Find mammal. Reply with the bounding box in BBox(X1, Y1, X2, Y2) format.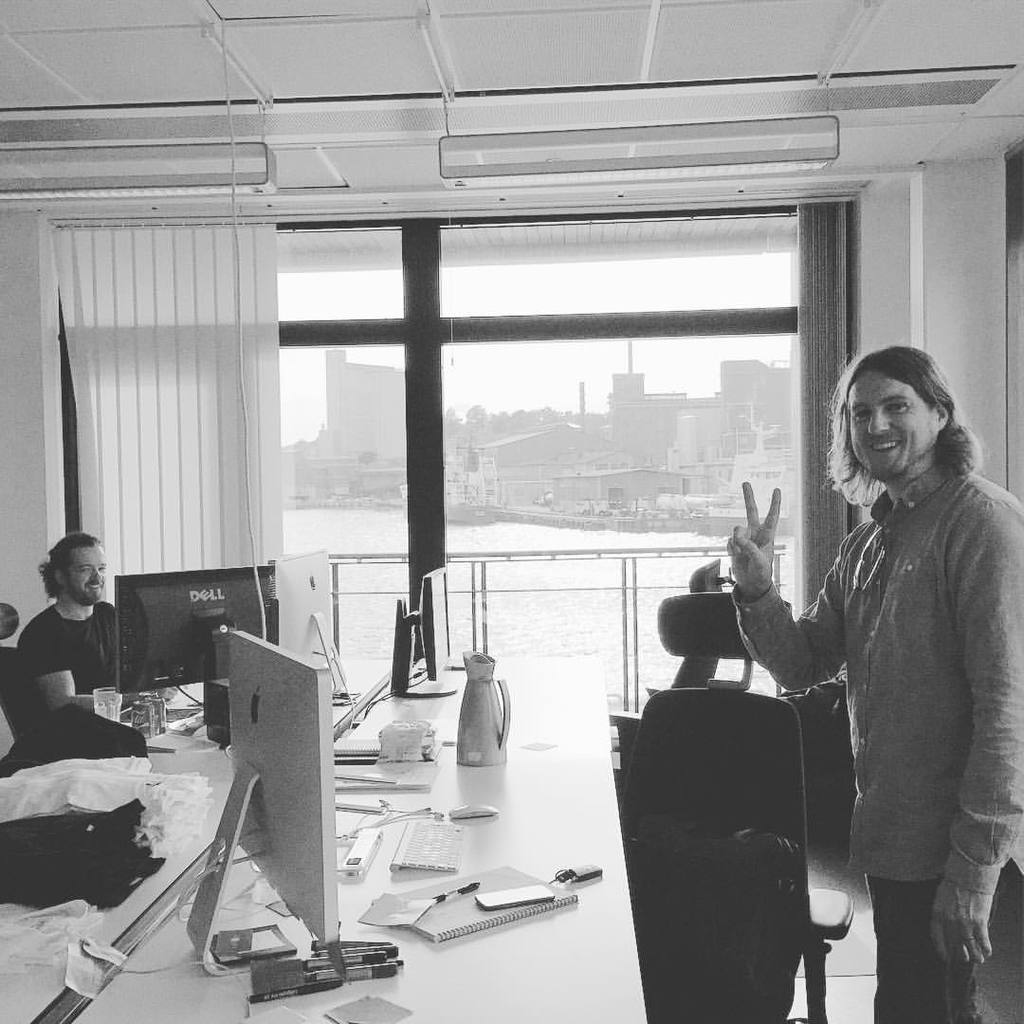
BBox(721, 347, 1023, 1023).
